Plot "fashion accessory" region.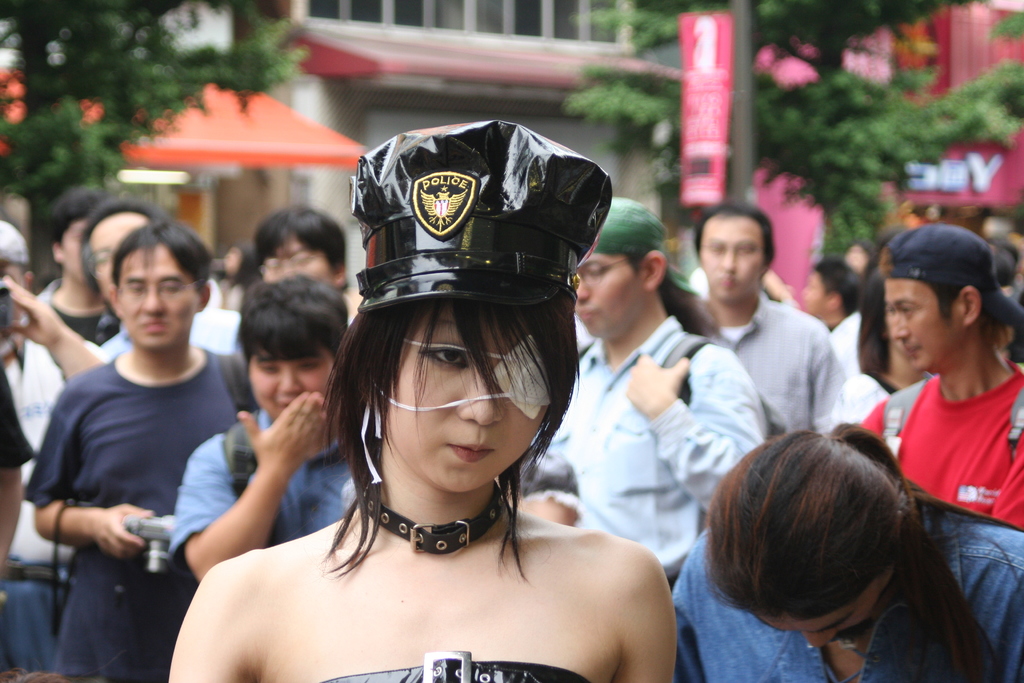
Plotted at x1=358 y1=333 x2=555 y2=484.
